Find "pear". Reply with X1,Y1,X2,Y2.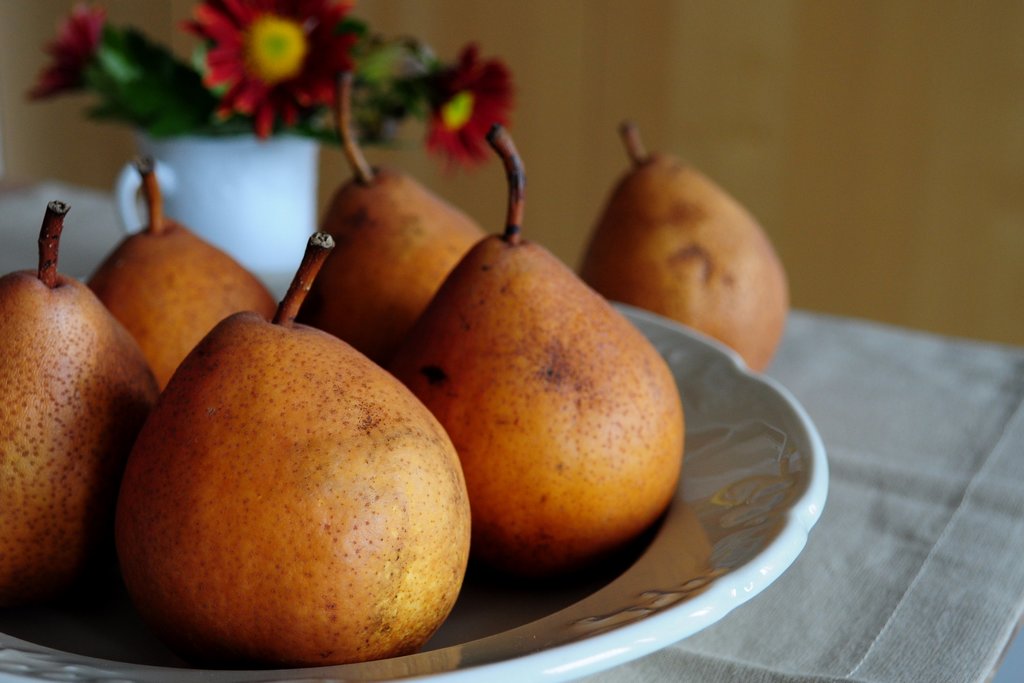
301,168,493,364.
